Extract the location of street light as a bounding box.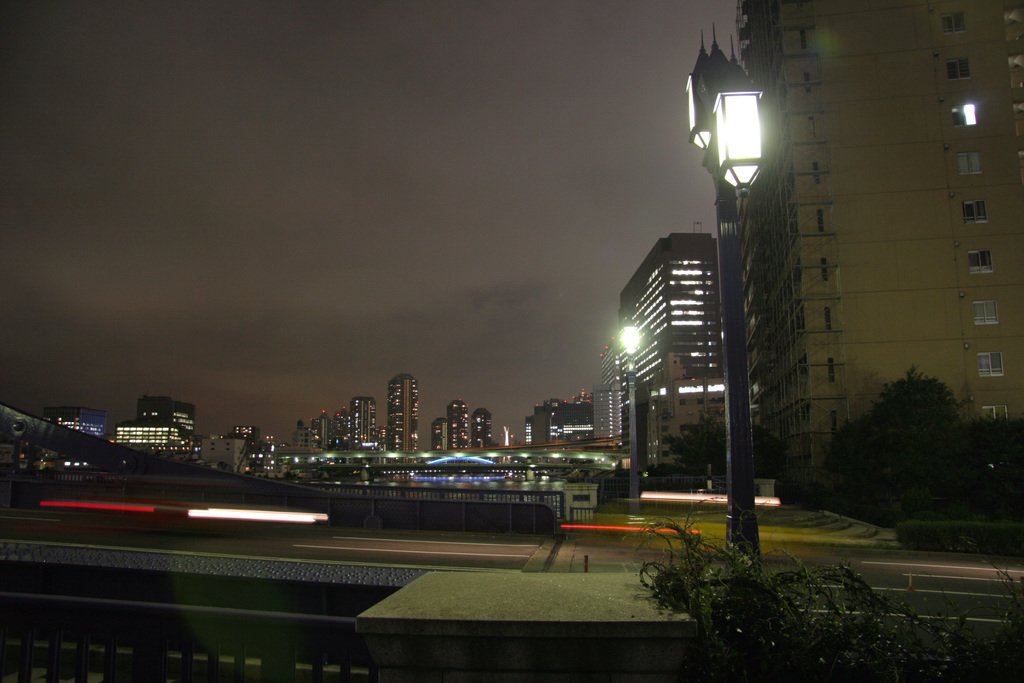
621:326:642:491.
